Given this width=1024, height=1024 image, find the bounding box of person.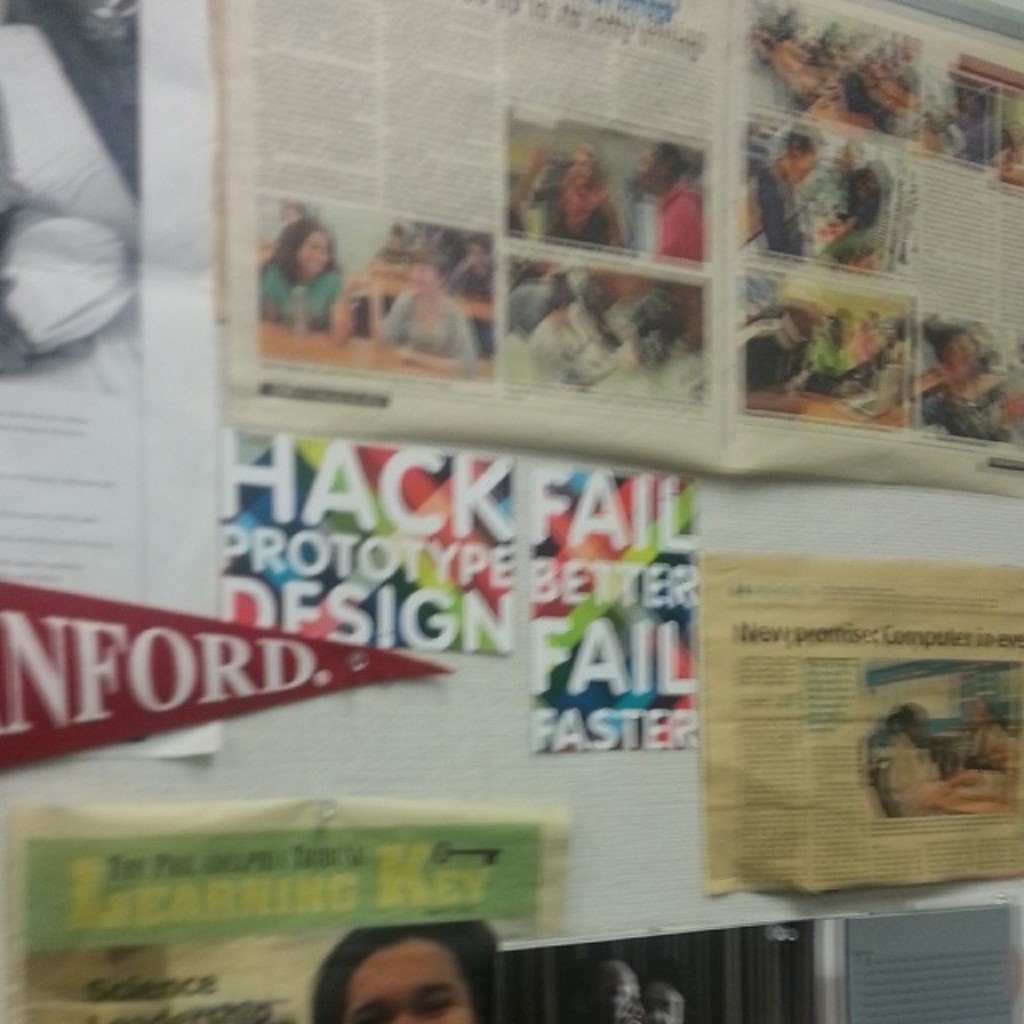
Rect(307, 923, 496, 1022).
